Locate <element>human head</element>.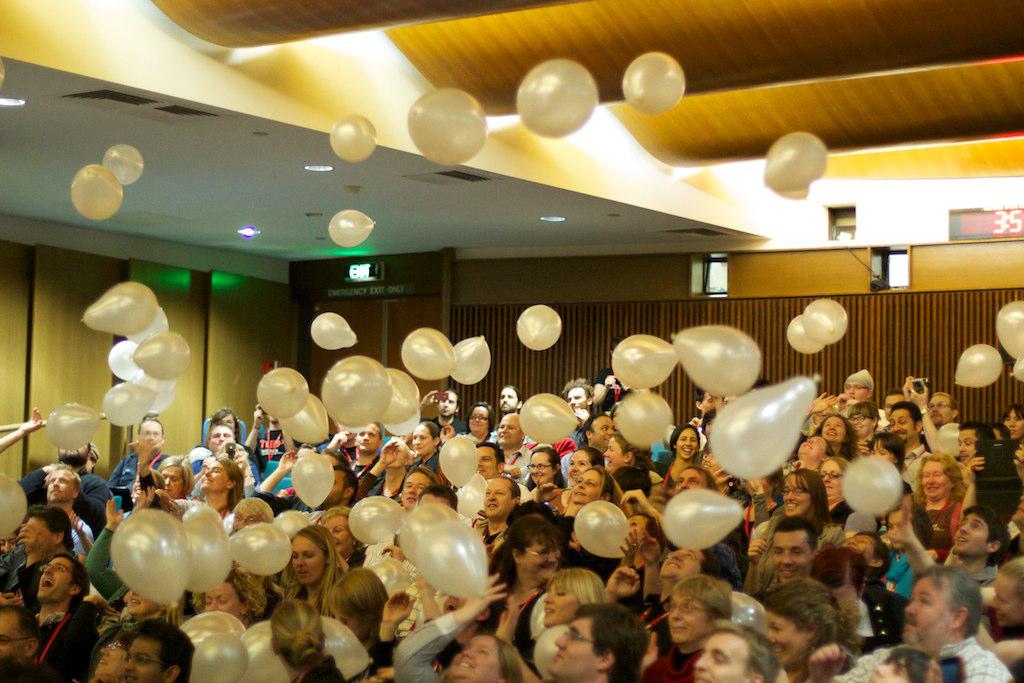
Bounding box: [400,463,438,511].
